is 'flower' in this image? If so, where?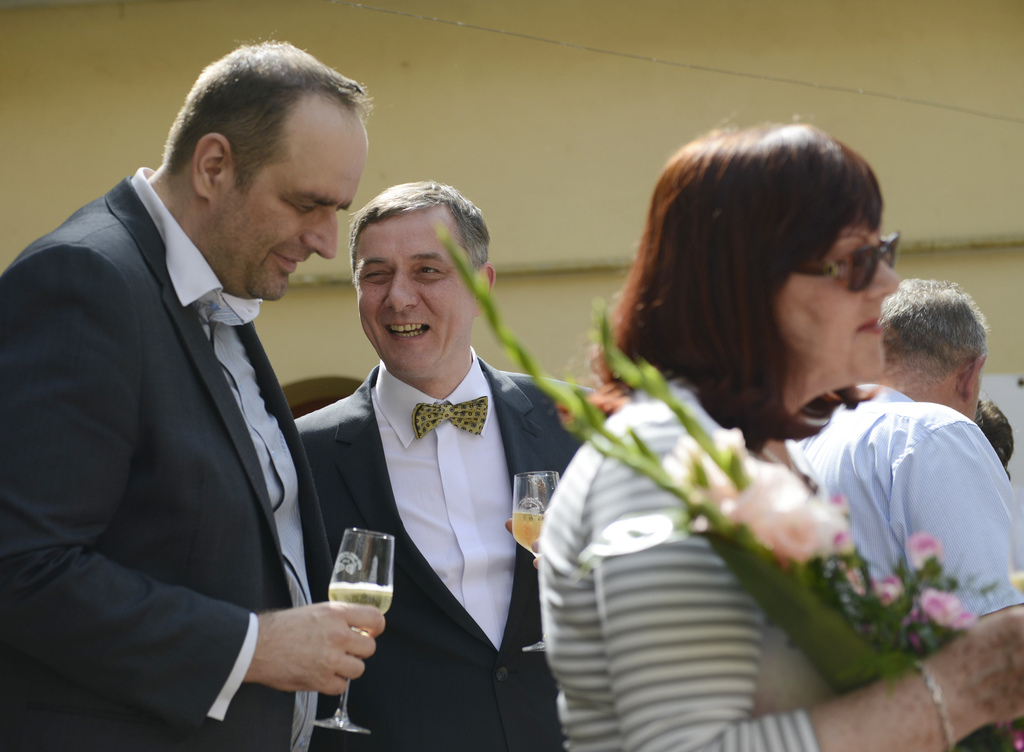
Yes, at <box>908,532,942,577</box>.
